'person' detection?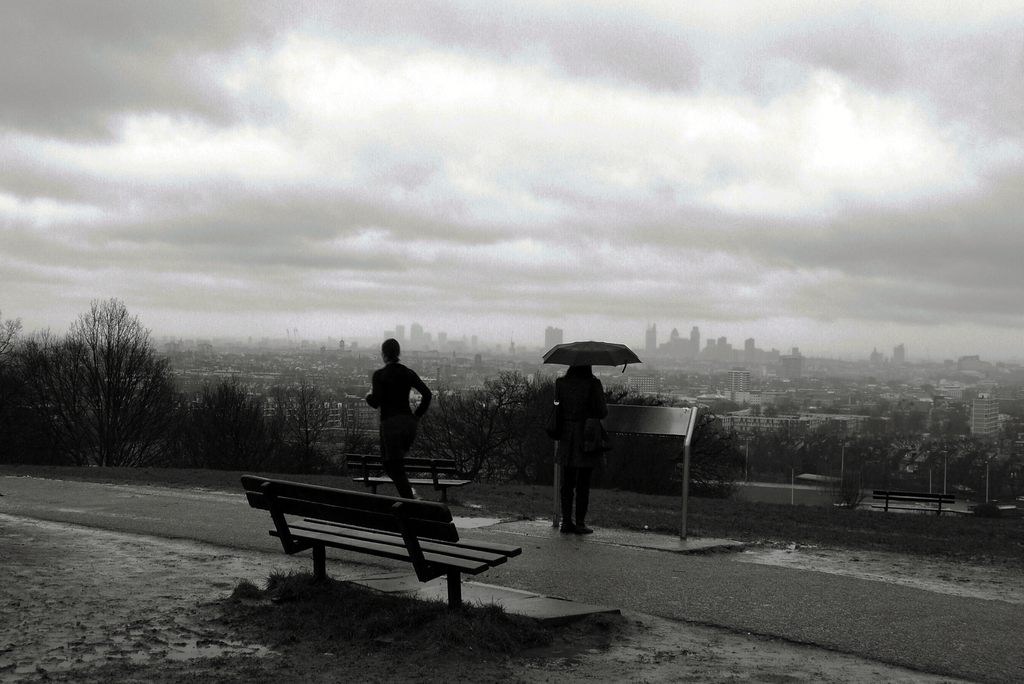
crop(357, 336, 428, 497)
